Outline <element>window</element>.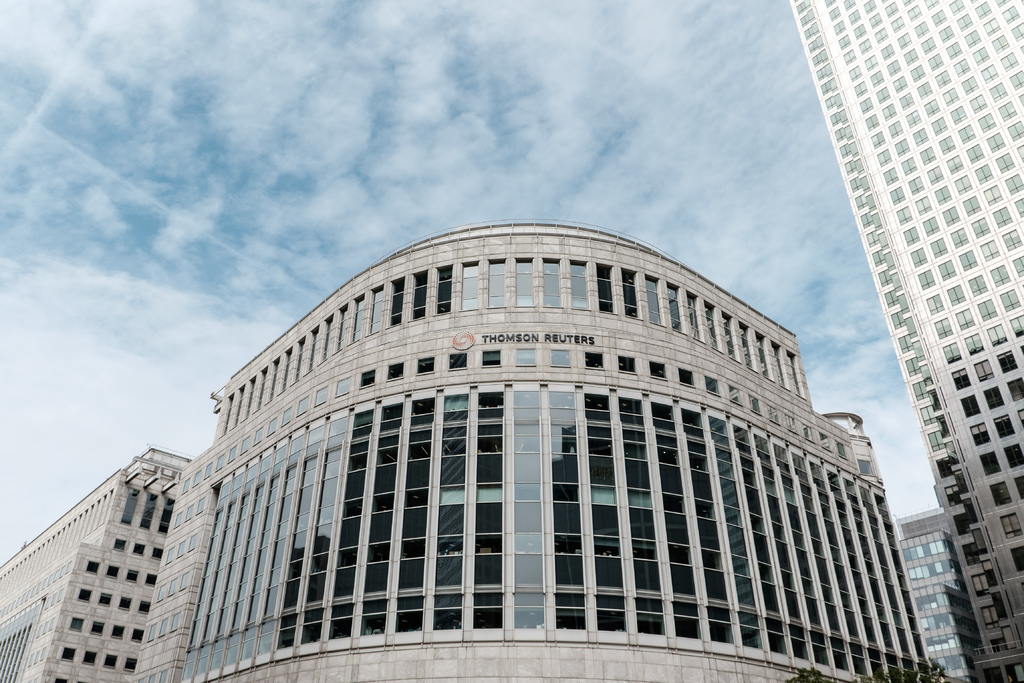
Outline: <region>312, 388, 328, 406</region>.
